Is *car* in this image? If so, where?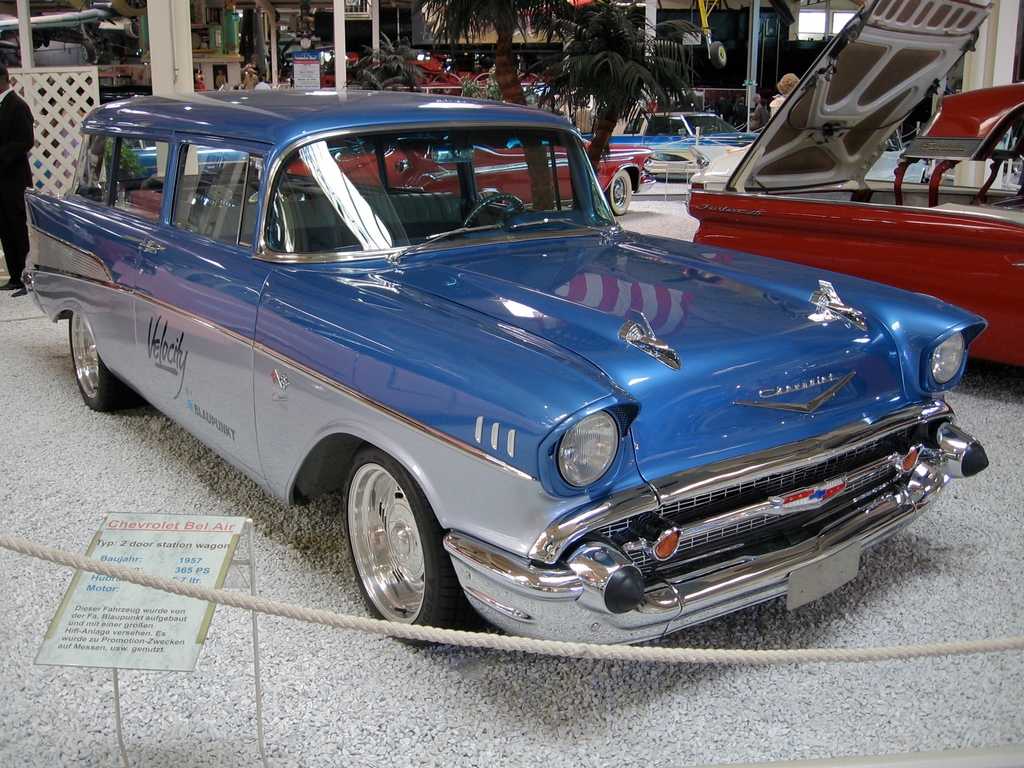
Yes, at locate(285, 141, 650, 212).
